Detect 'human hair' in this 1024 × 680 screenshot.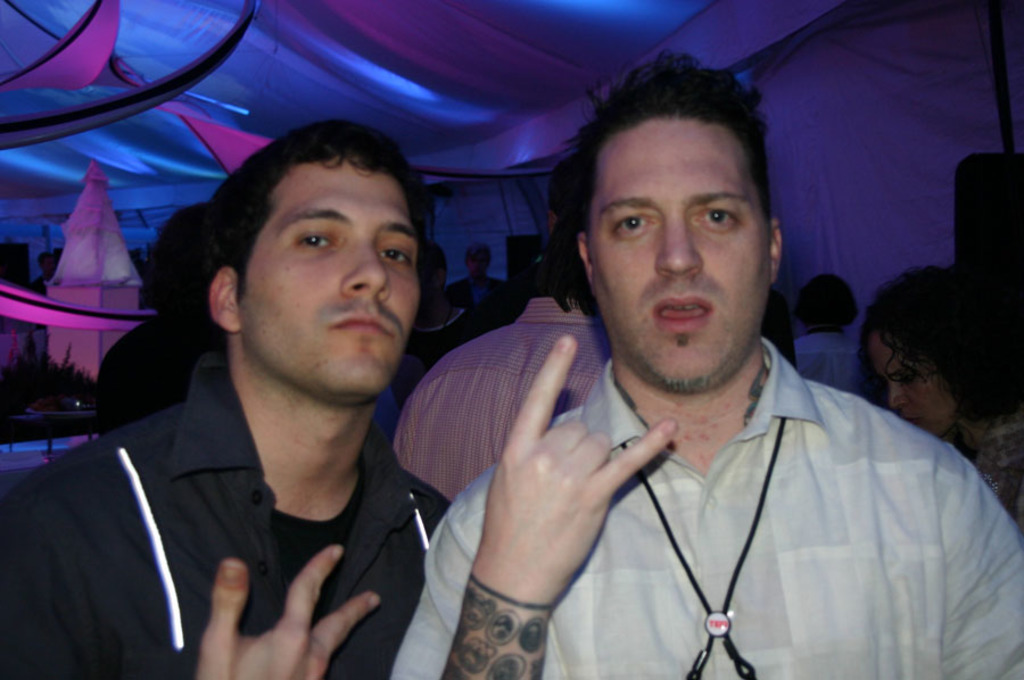
Detection: (198,119,429,295).
